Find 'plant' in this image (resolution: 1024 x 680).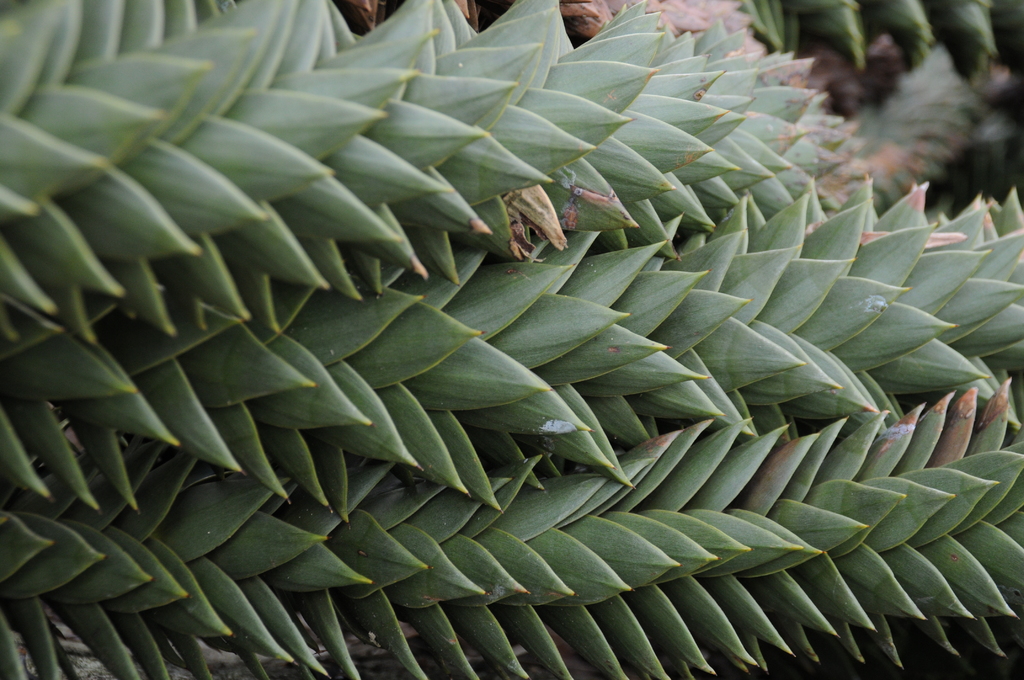
locate(0, 0, 1023, 679).
